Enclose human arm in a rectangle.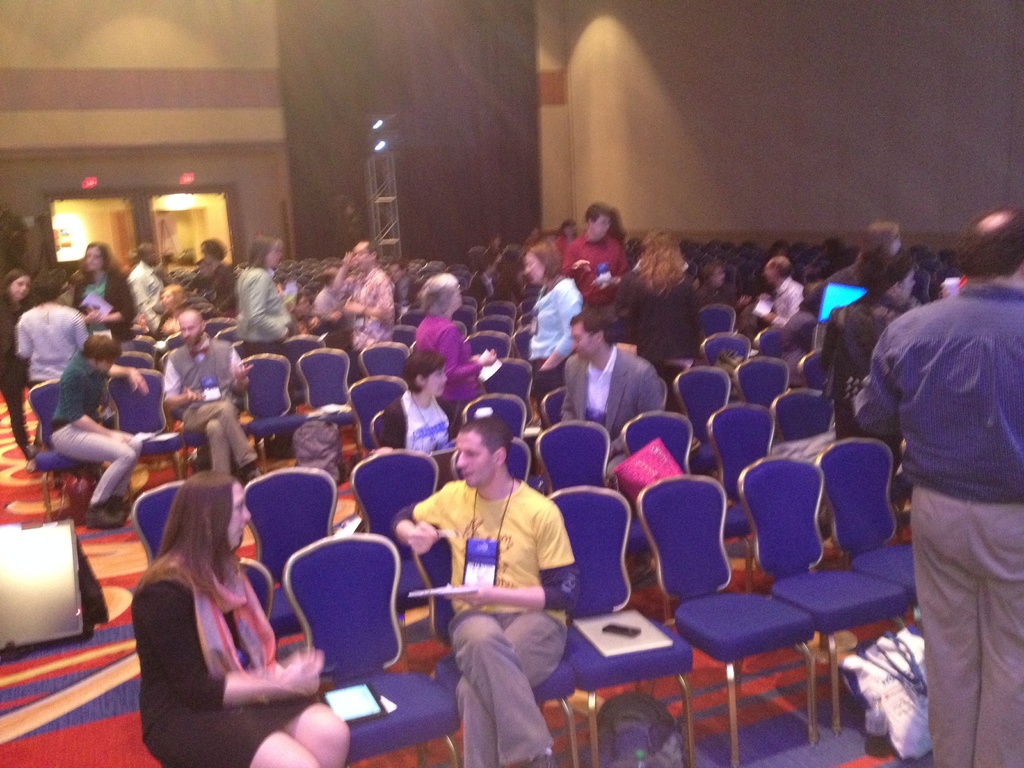
bbox=[852, 325, 898, 442].
